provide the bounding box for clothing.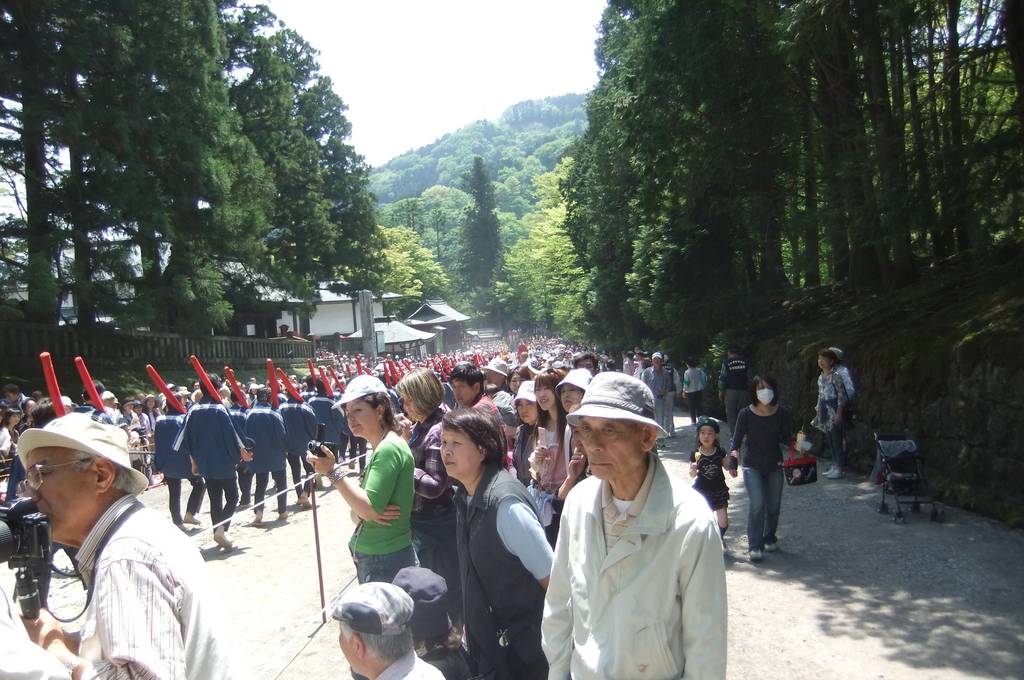
538,446,726,679.
